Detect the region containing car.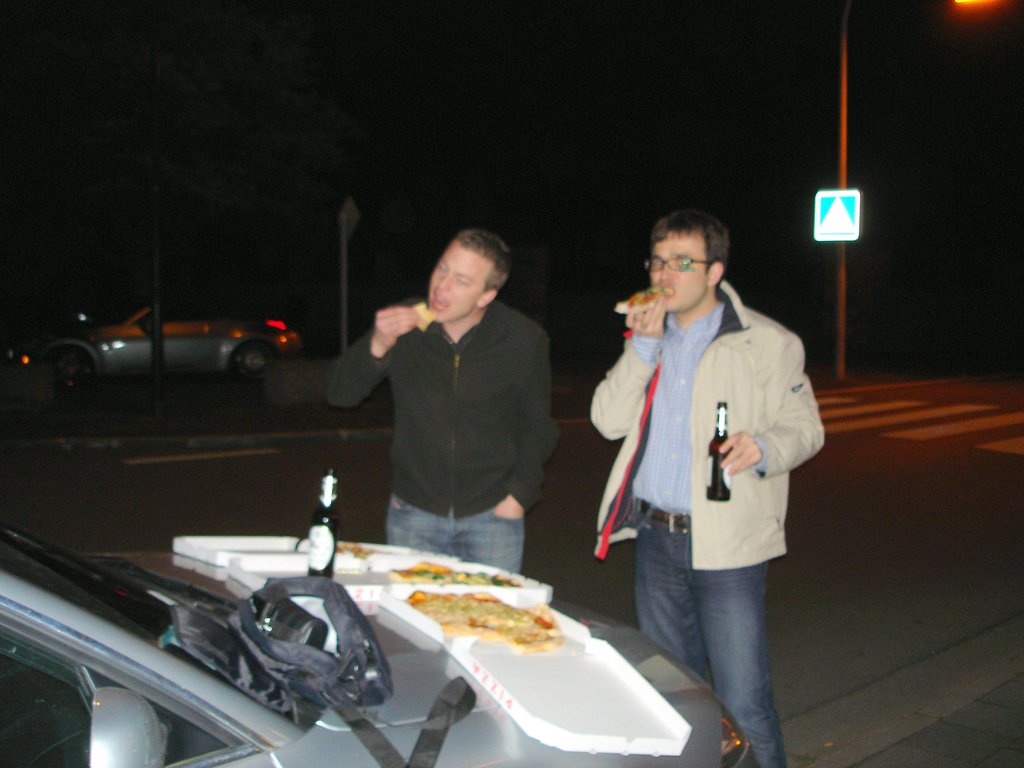
3,305,305,395.
